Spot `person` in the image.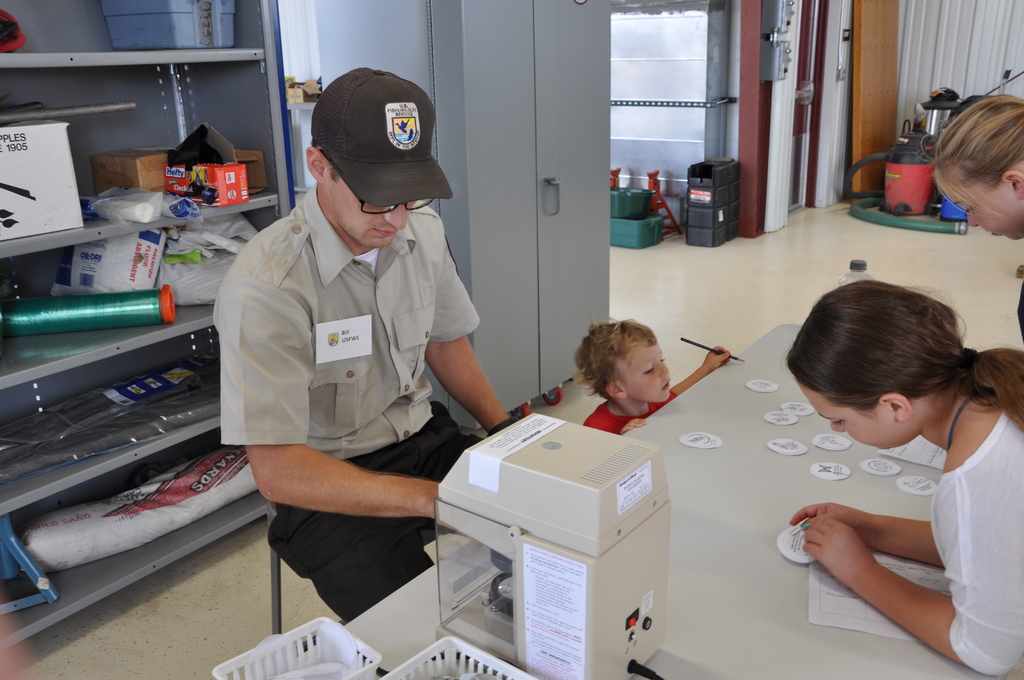
`person` found at left=211, top=66, right=518, bottom=629.
